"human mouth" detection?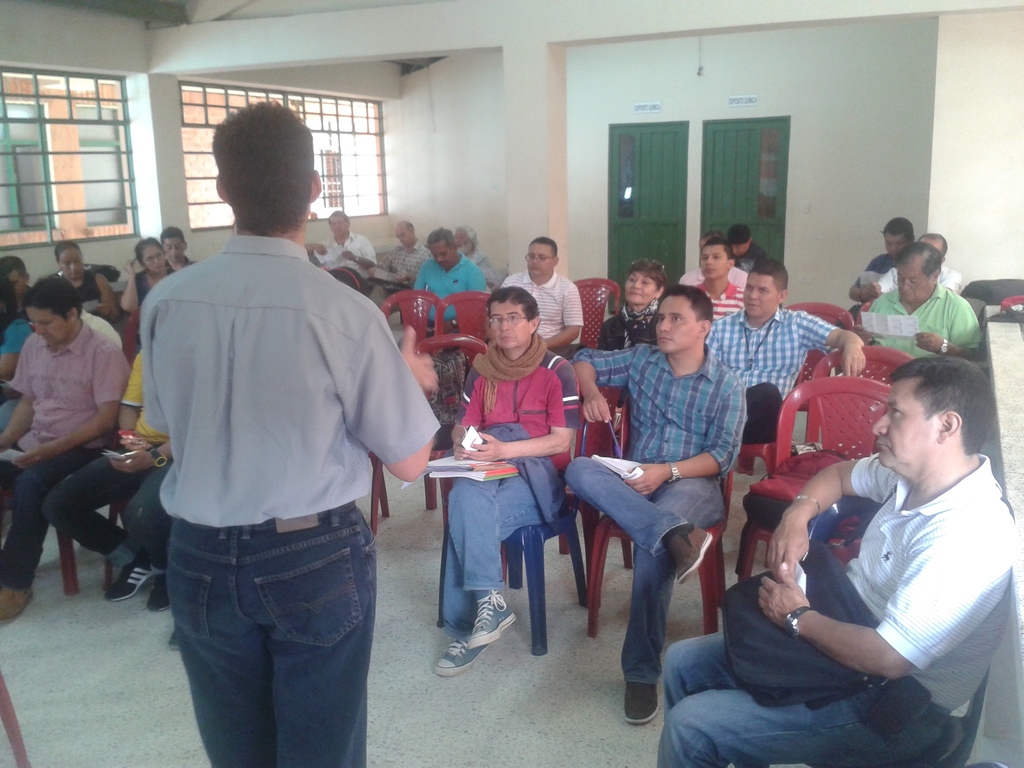
748 303 759 307
